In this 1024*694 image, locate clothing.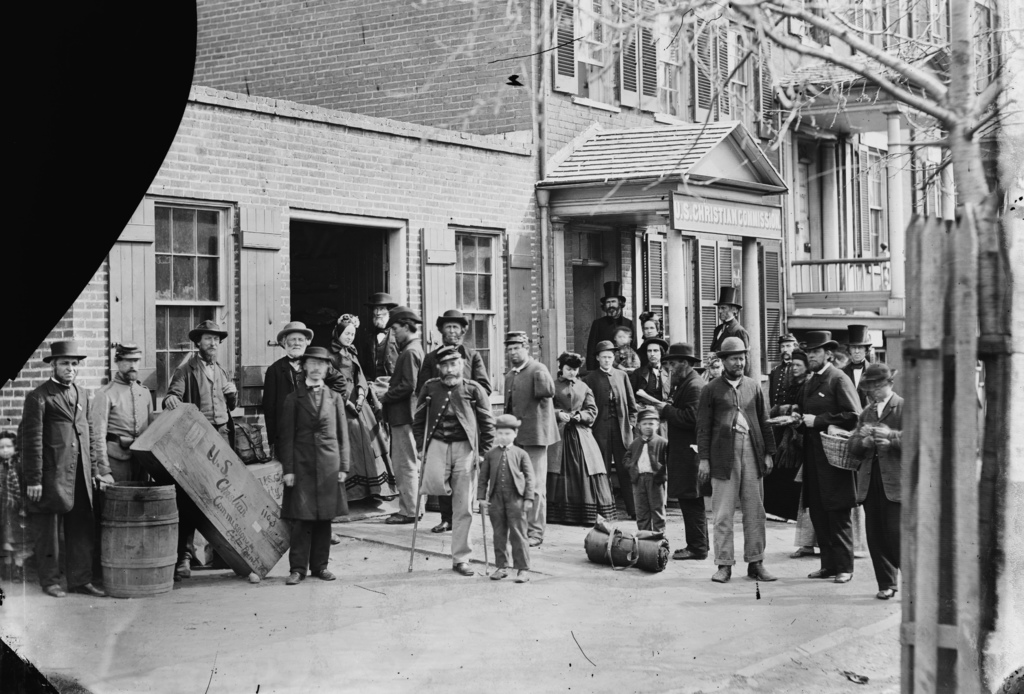
Bounding box: (x1=579, y1=356, x2=640, y2=498).
